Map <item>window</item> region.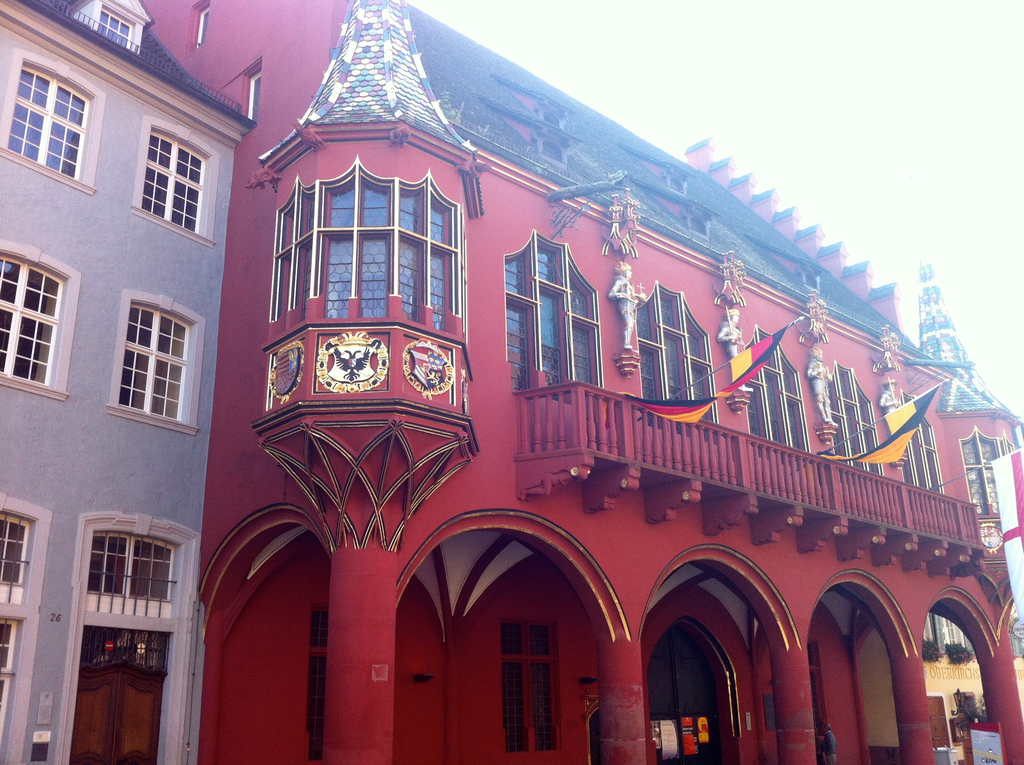
Mapped to left=834, top=361, right=880, bottom=485.
